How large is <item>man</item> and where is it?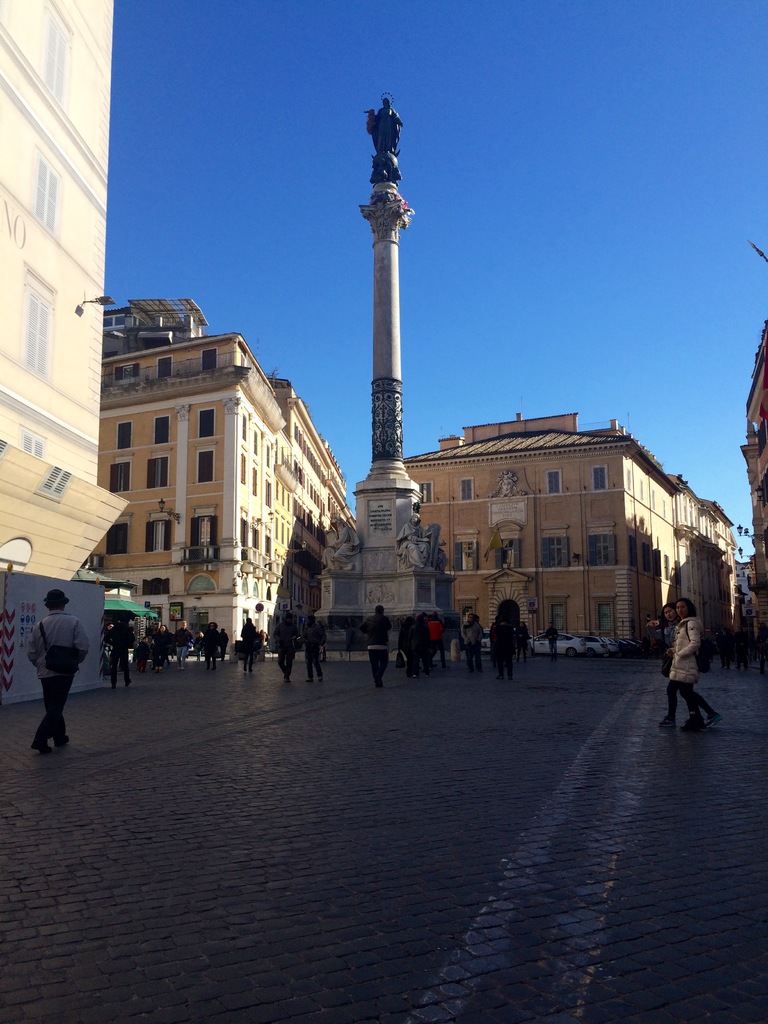
Bounding box: pyautogui.locateOnScreen(13, 586, 77, 732).
